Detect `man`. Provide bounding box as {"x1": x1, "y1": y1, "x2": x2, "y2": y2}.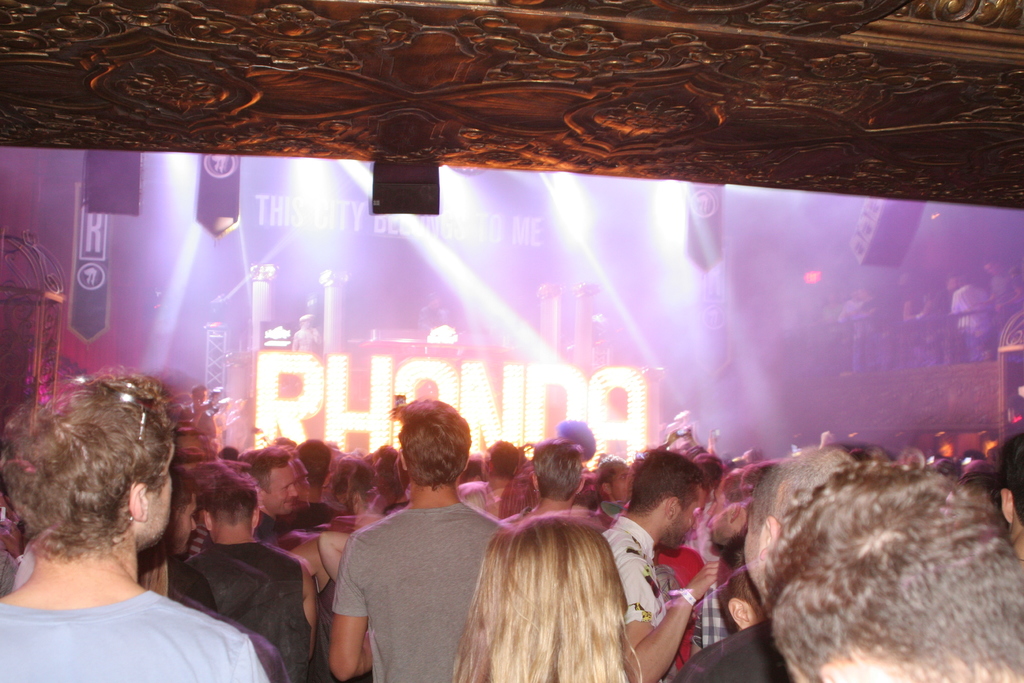
{"x1": 163, "y1": 475, "x2": 323, "y2": 682}.
